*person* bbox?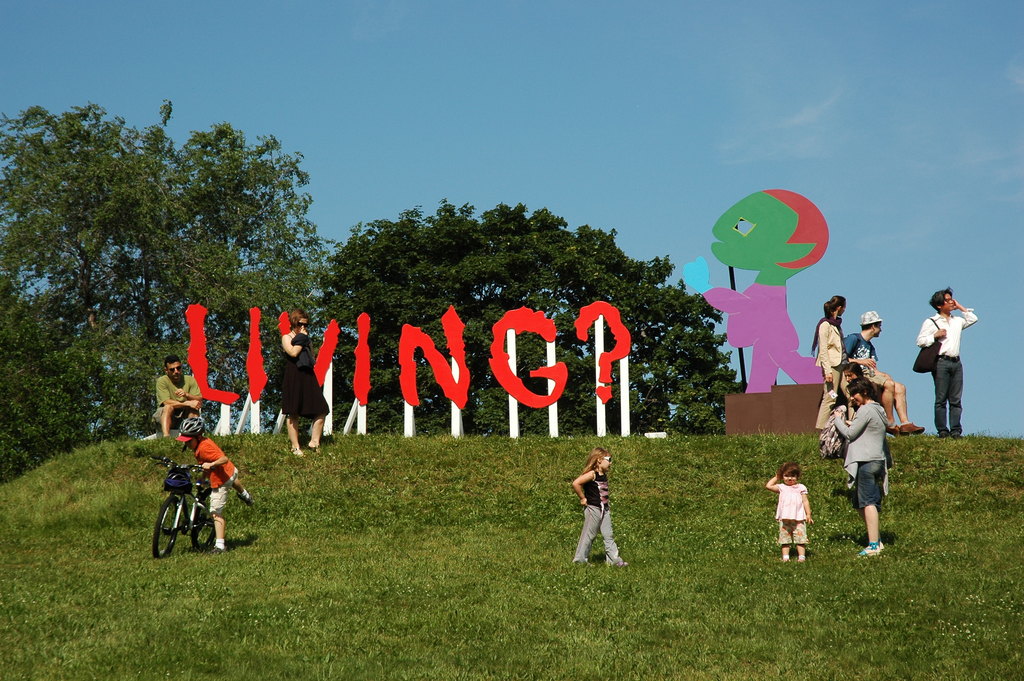
(279,305,332,454)
